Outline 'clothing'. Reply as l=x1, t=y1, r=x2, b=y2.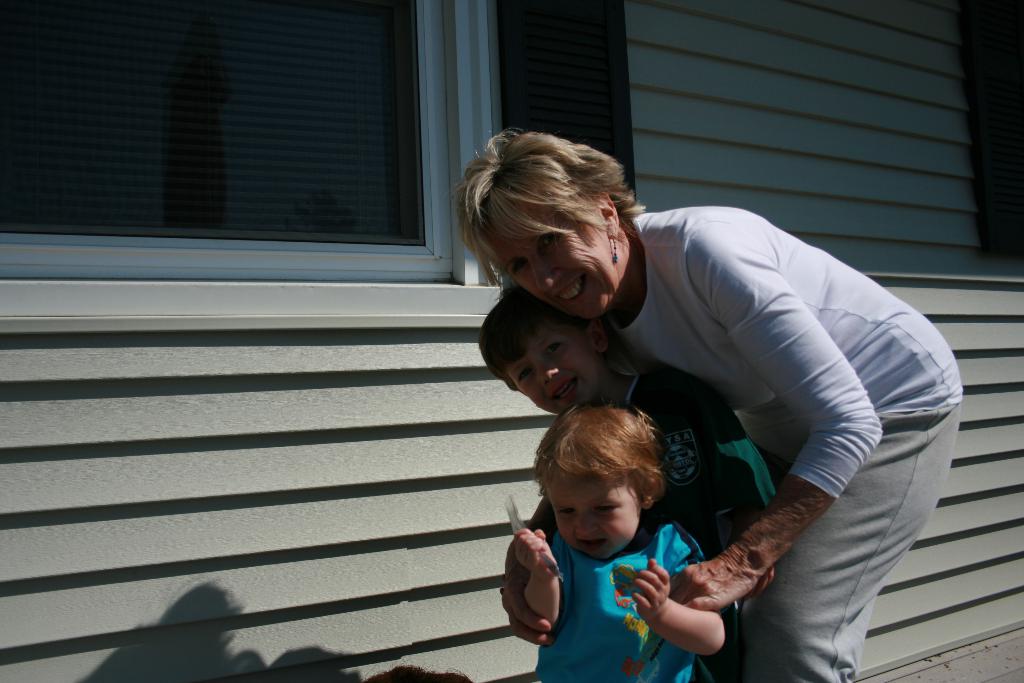
l=538, t=522, r=709, b=682.
